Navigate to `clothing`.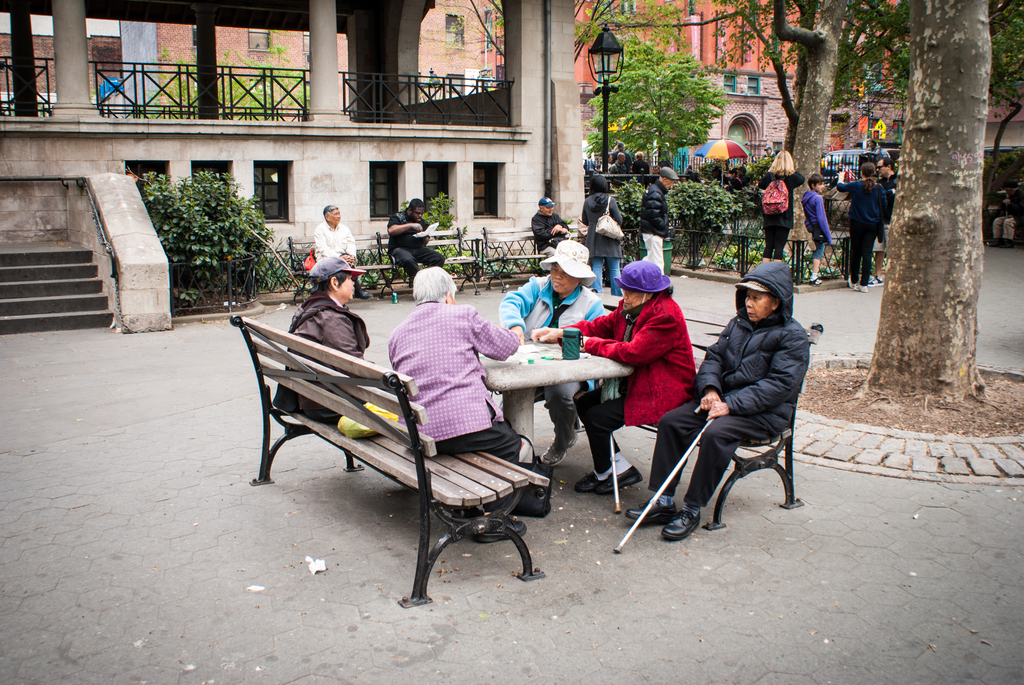
Navigation target: region(727, 178, 743, 192).
